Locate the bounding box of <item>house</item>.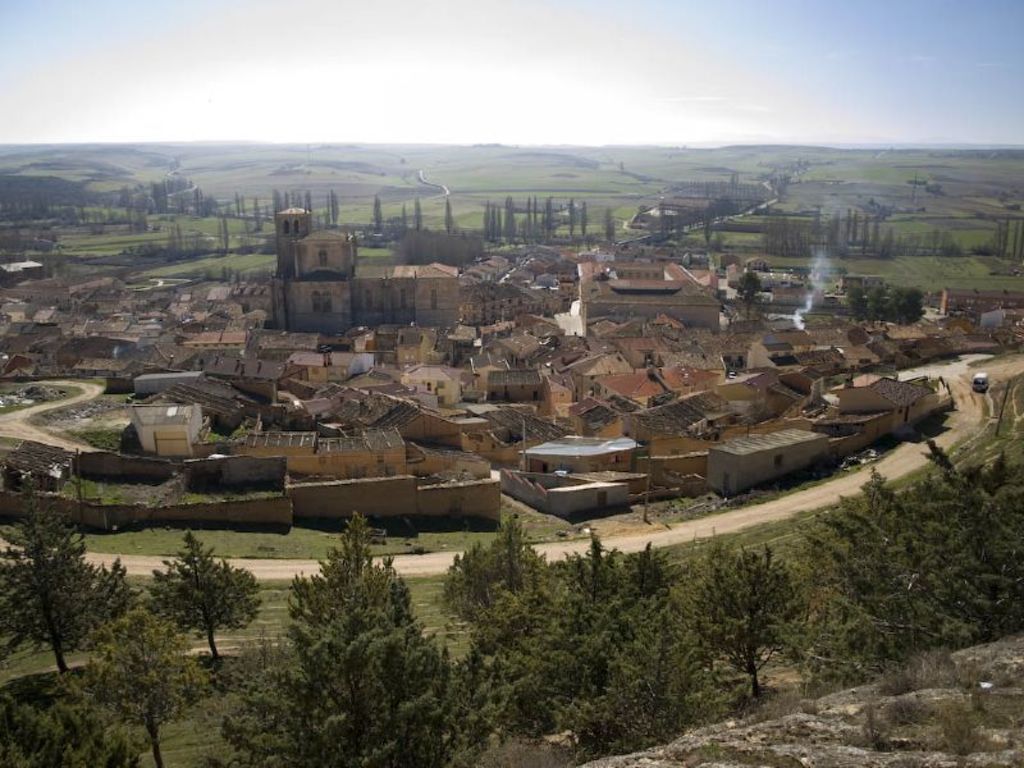
Bounding box: <bbox>494, 461, 618, 518</bbox>.
